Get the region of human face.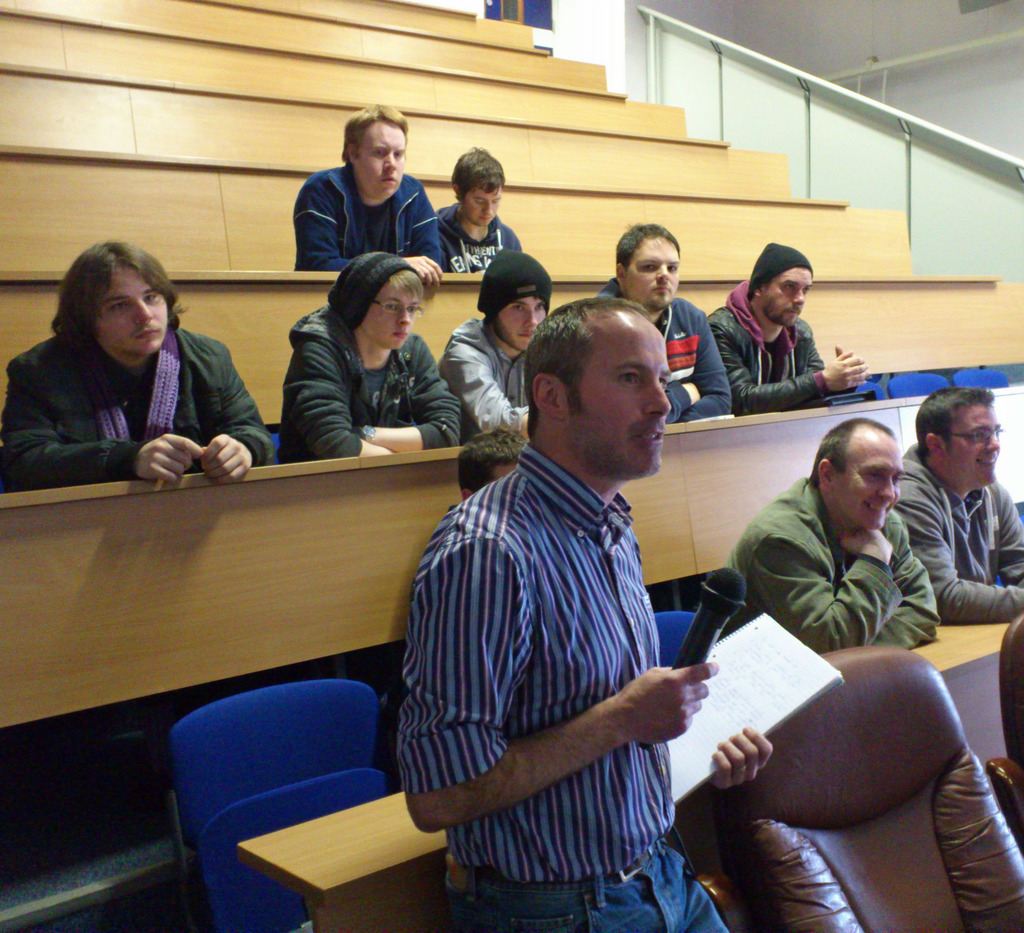
Rect(569, 312, 669, 471).
